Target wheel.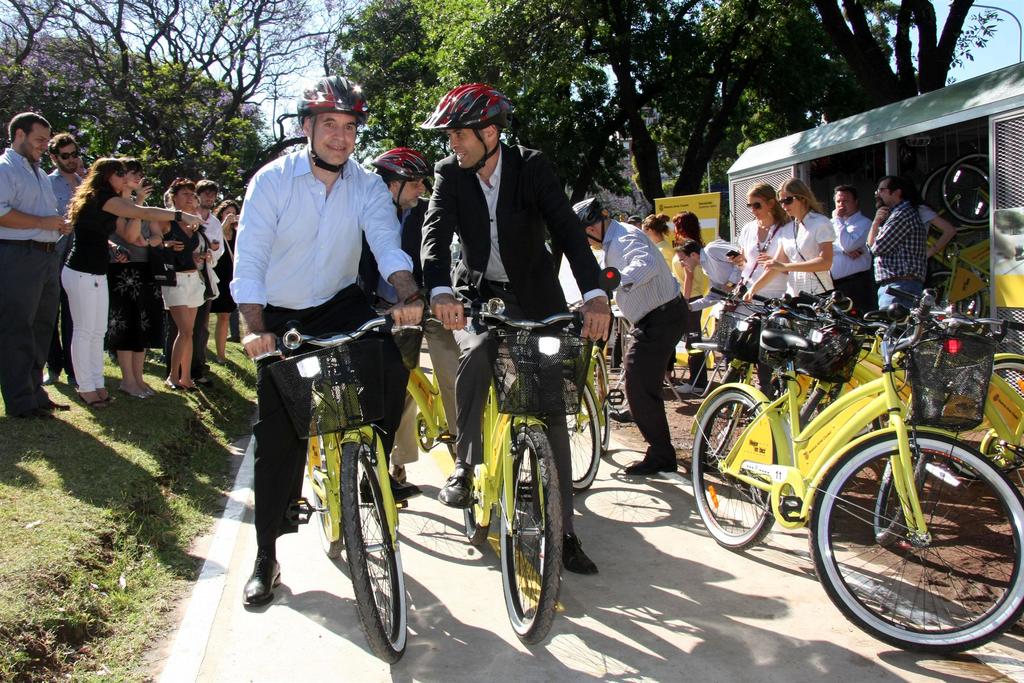
Target region: box=[939, 152, 1015, 226].
